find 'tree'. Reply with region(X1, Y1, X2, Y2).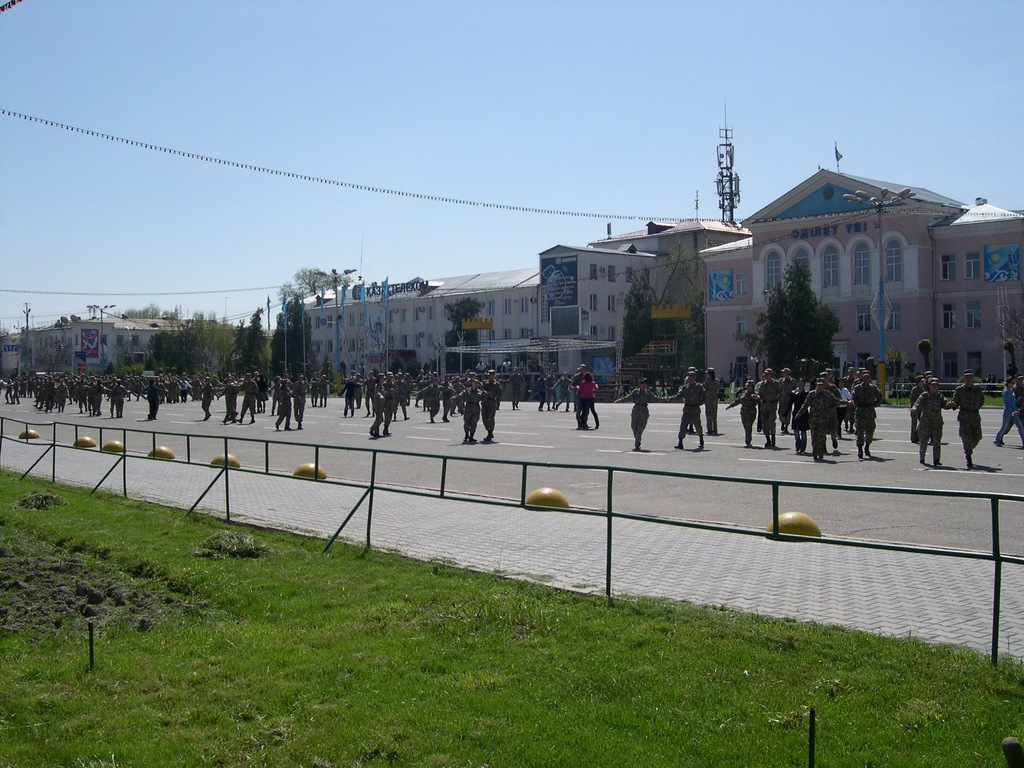
region(270, 297, 321, 396).
